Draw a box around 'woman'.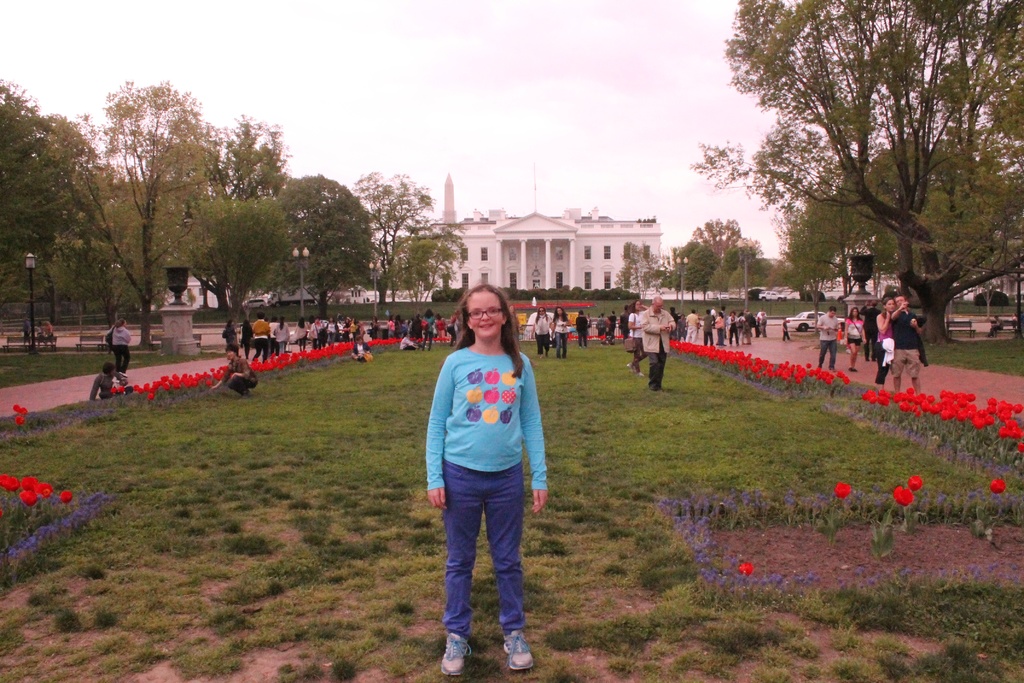
select_region(425, 308, 436, 354).
